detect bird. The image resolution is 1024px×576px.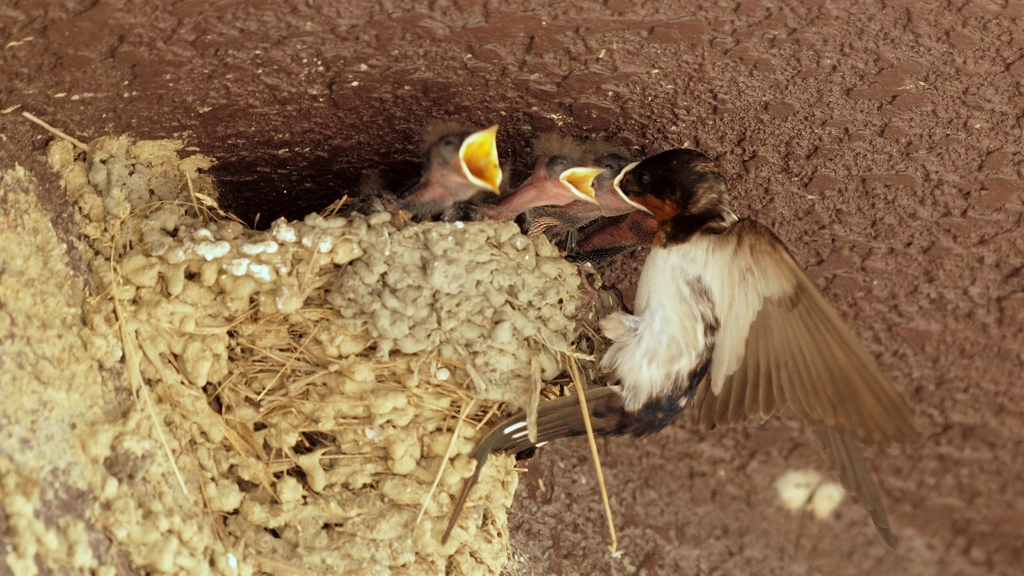
l=530, t=152, r=650, b=248.
